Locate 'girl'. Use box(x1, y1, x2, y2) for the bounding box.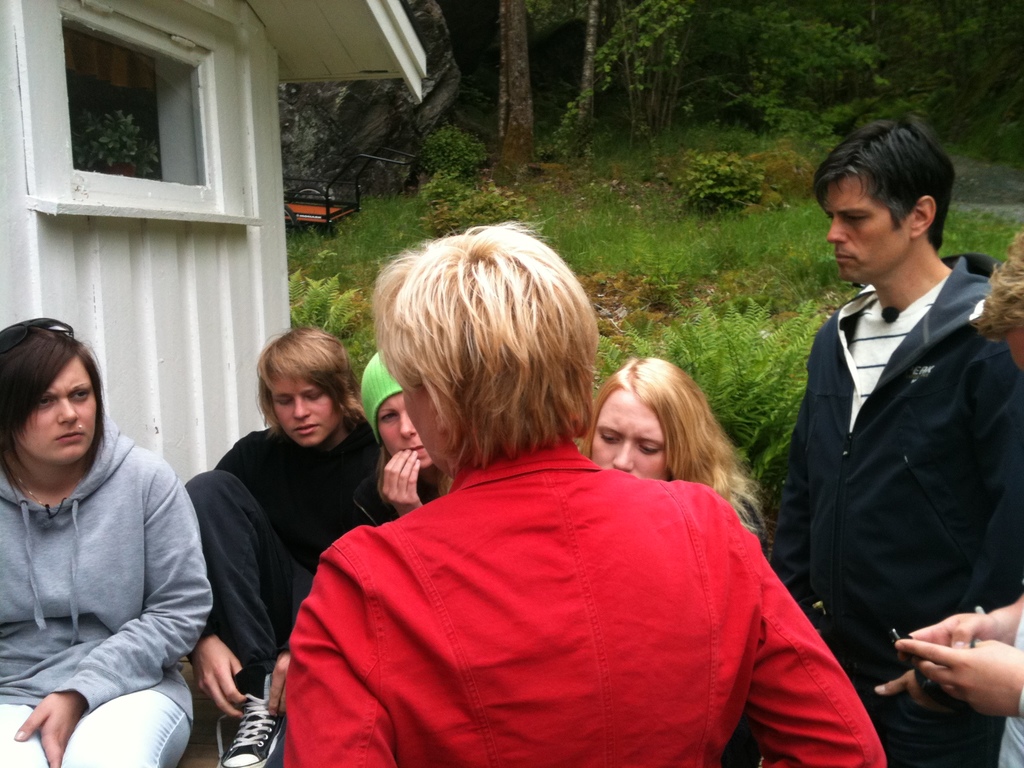
box(0, 314, 216, 767).
